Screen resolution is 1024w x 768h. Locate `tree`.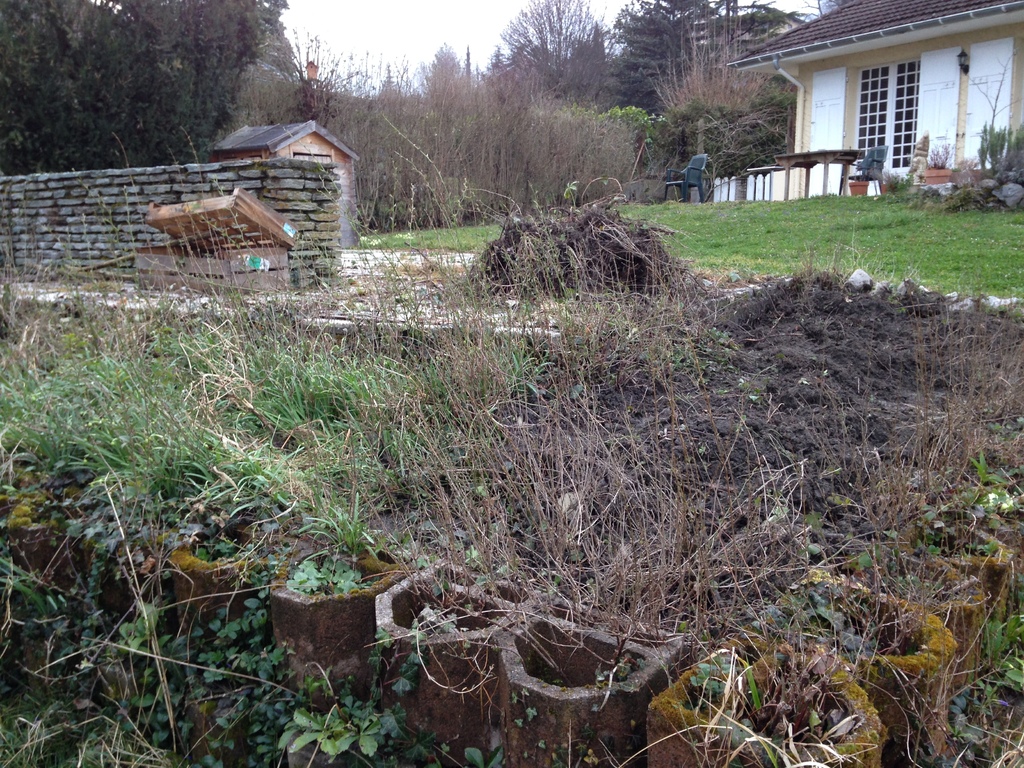
pyautogui.locateOnScreen(607, 0, 811, 113).
